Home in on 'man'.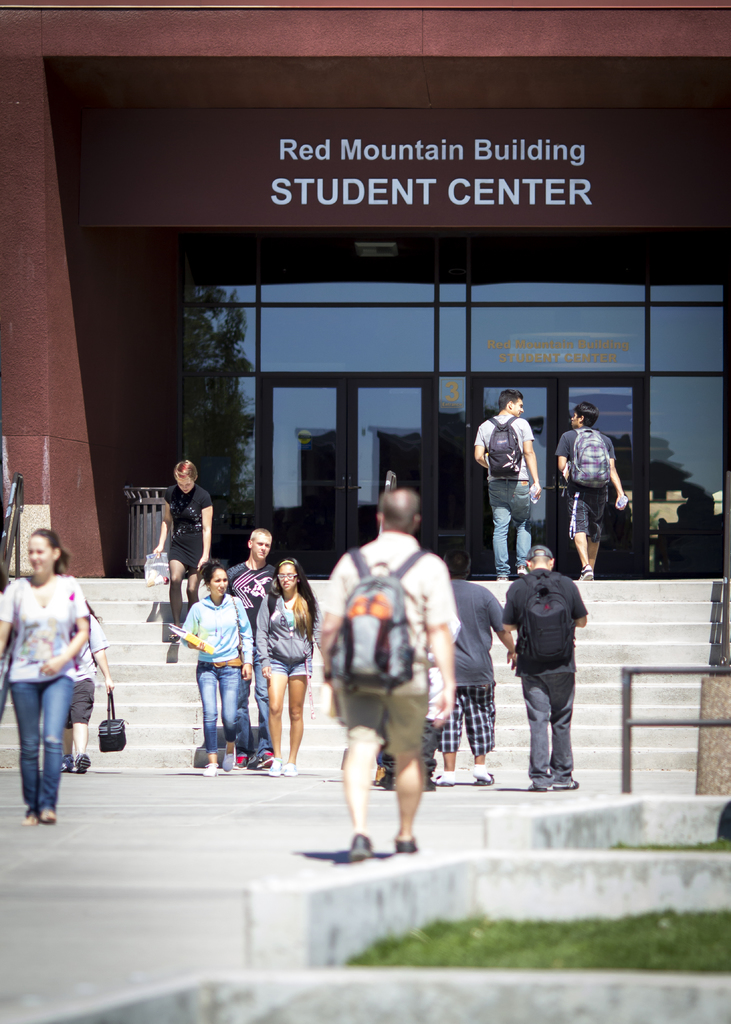
Homed in at 150/460/218/638.
